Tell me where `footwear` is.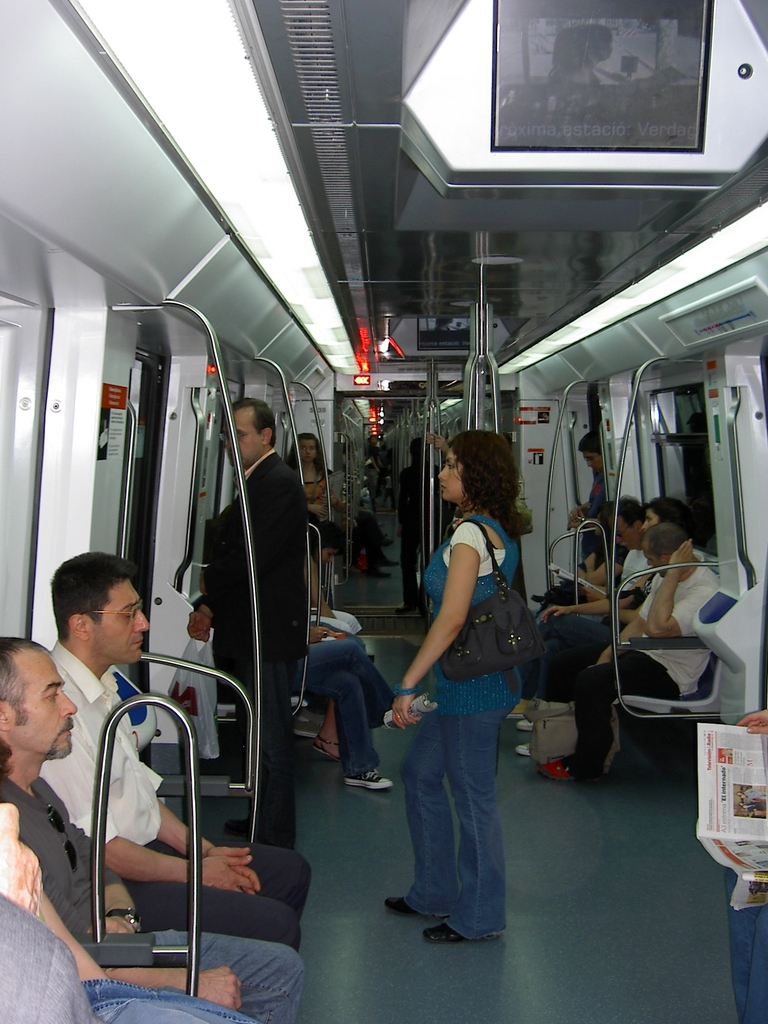
`footwear` is at 343/765/397/792.
